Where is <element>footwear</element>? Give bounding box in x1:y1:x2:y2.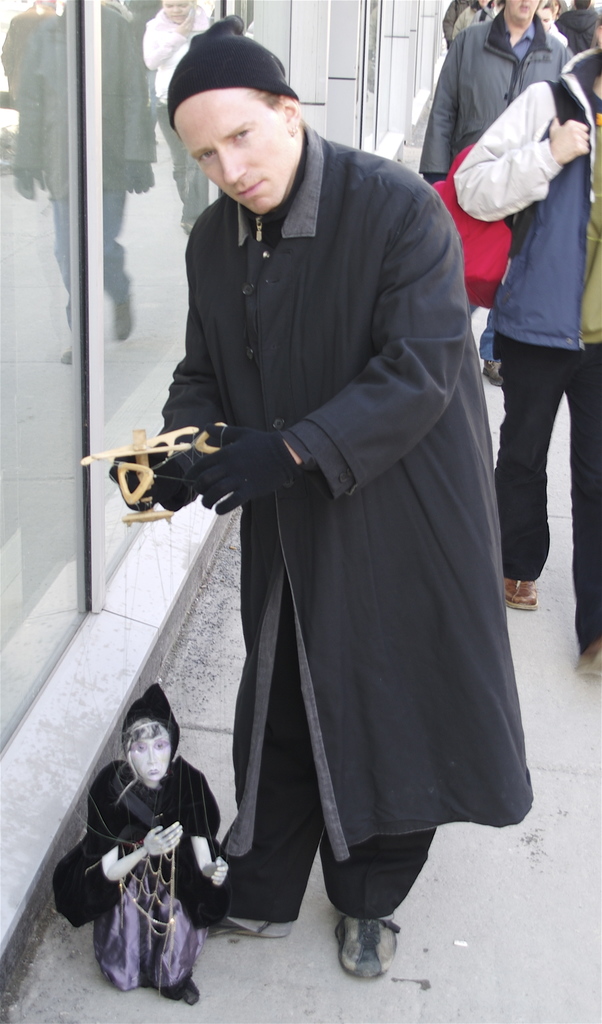
332:908:398:987.
